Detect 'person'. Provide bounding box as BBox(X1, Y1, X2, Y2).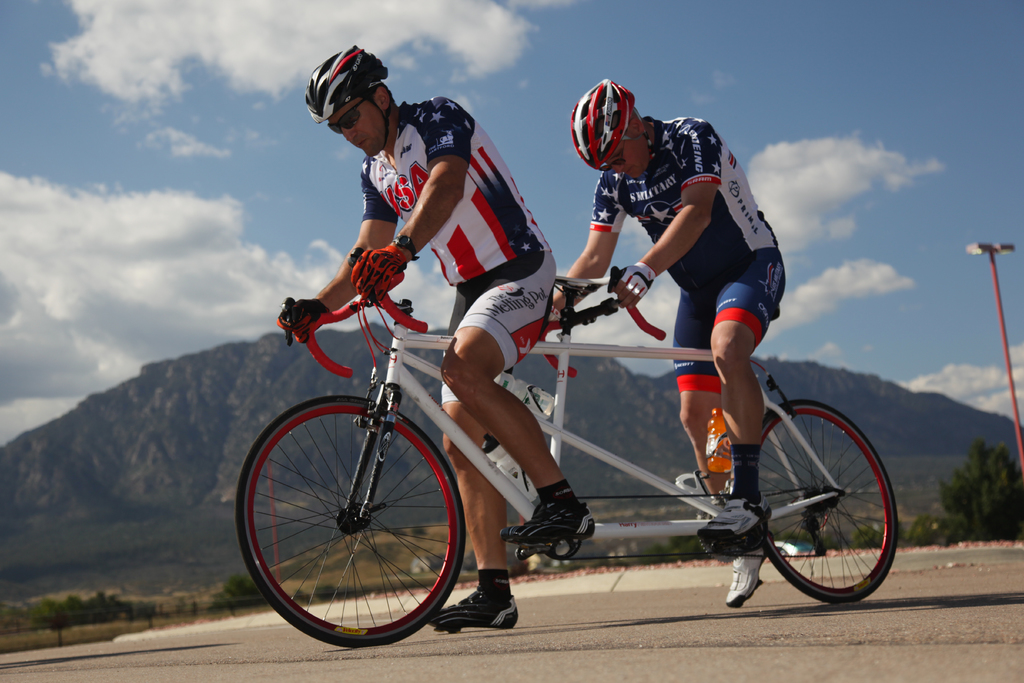
BBox(282, 40, 596, 627).
